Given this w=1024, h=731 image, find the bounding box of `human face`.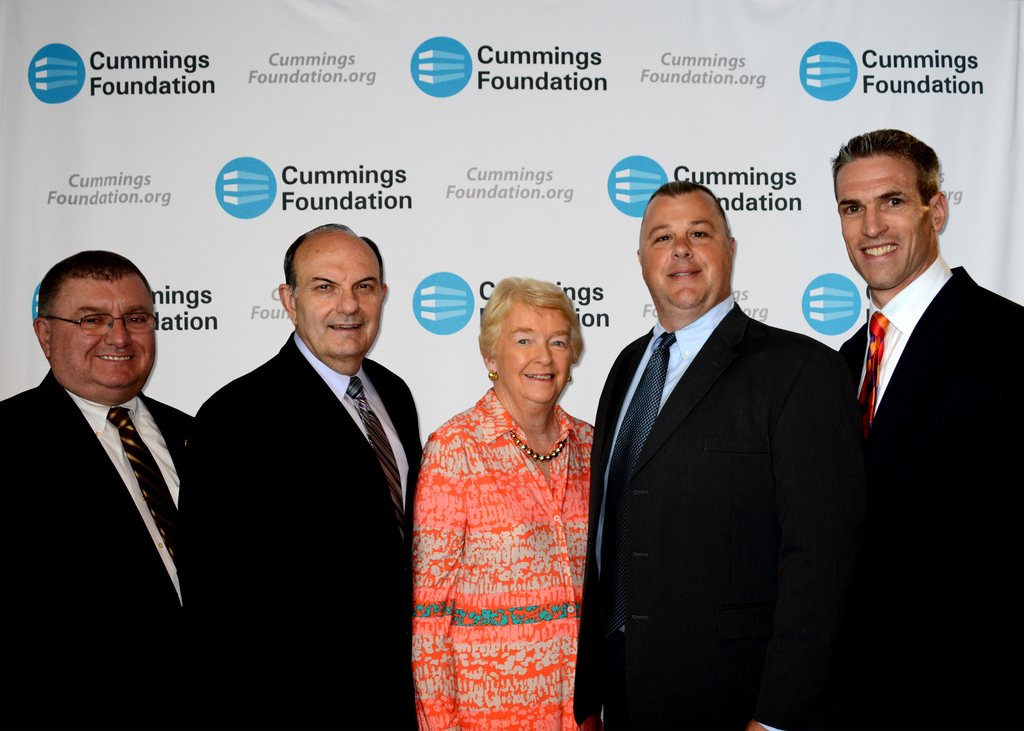
locate(497, 301, 573, 403).
